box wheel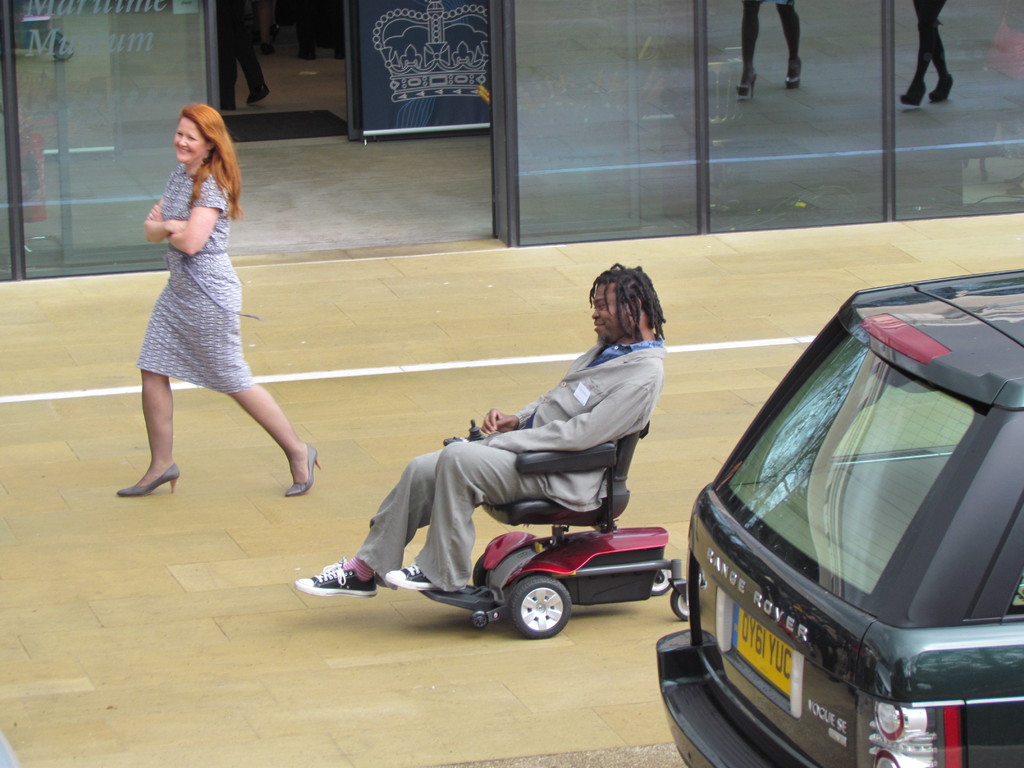
box=[513, 577, 573, 637]
